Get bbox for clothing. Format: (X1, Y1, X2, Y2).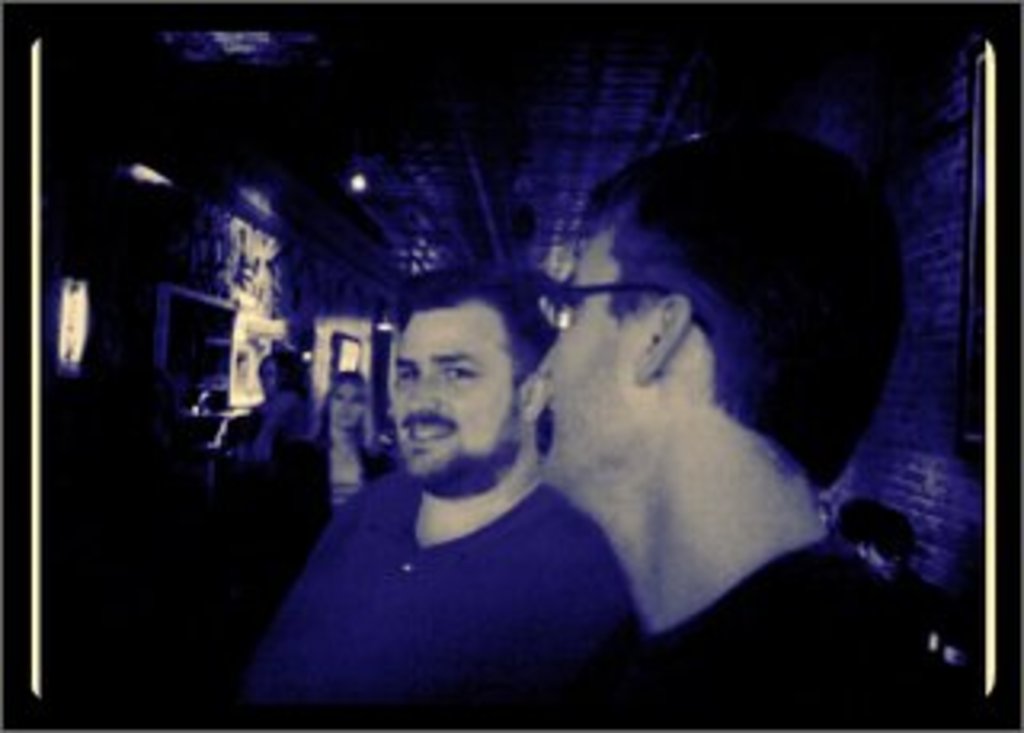
(643, 535, 970, 730).
